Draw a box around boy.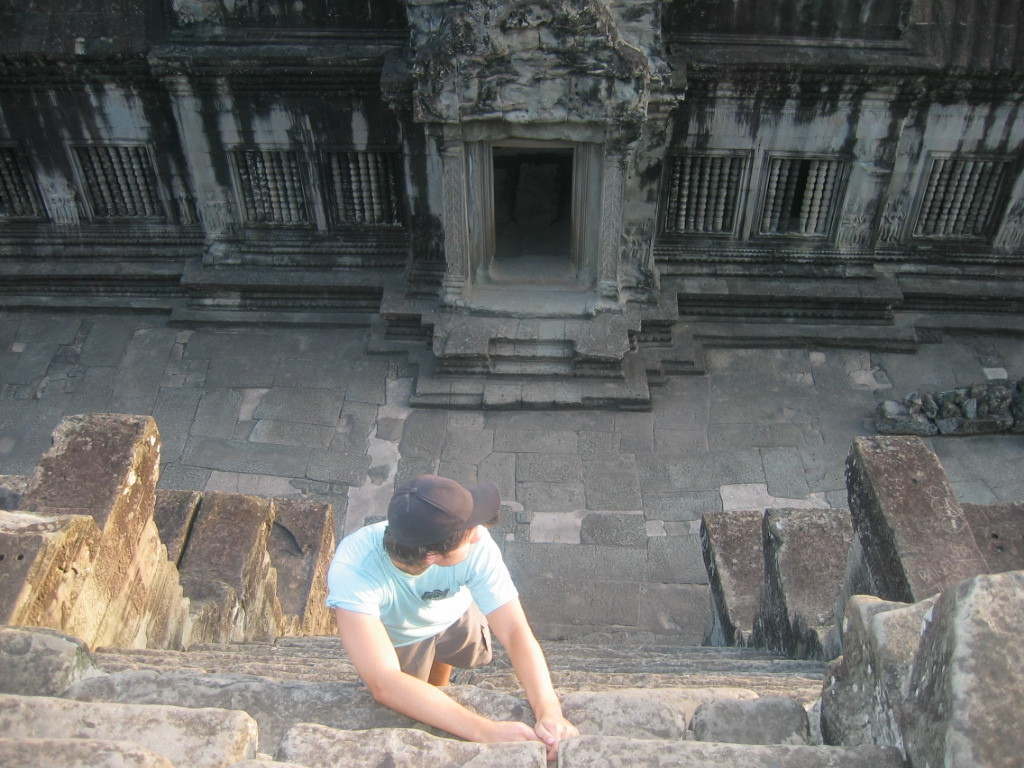
x1=327 y1=474 x2=581 y2=754.
